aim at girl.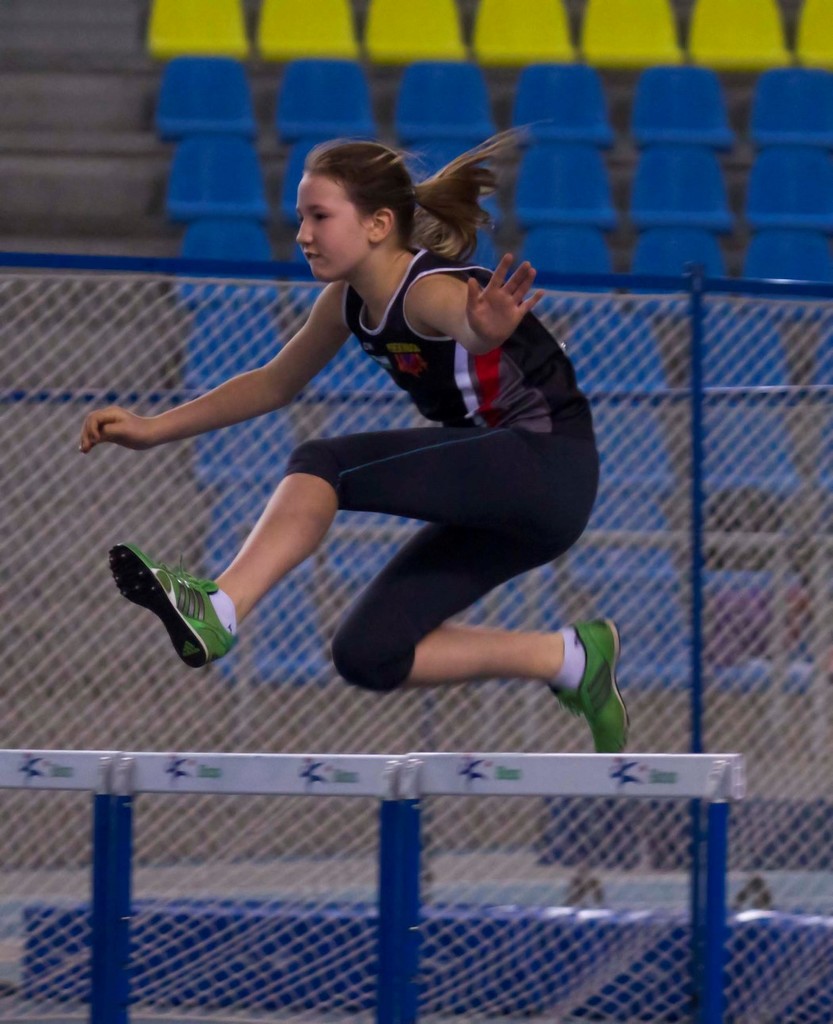
Aimed at {"x1": 79, "y1": 121, "x2": 634, "y2": 753}.
